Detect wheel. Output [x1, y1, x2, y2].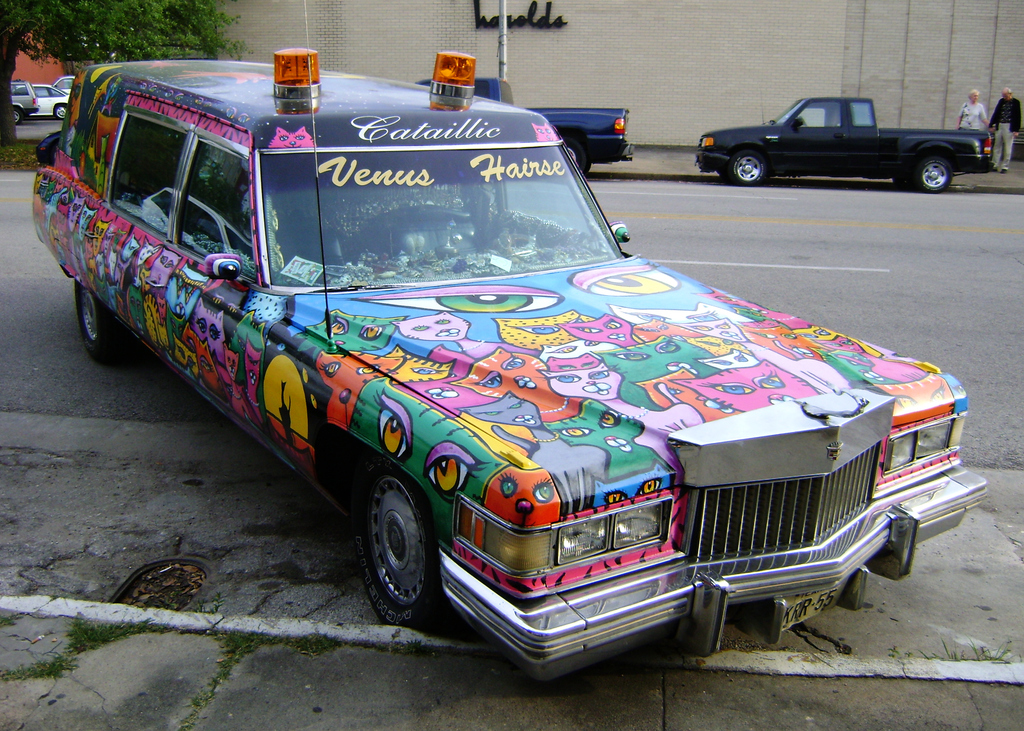
[353, 454, 452, 636].
